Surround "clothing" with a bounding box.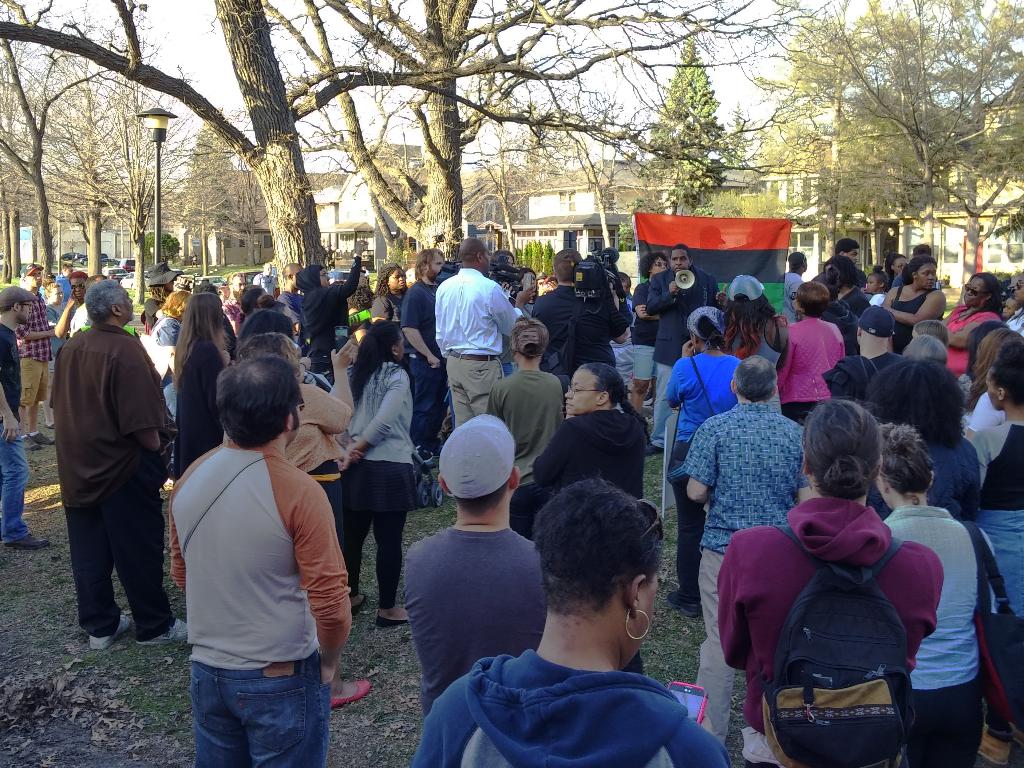
<bbox>866, 299, 886, 305</bbox>.
